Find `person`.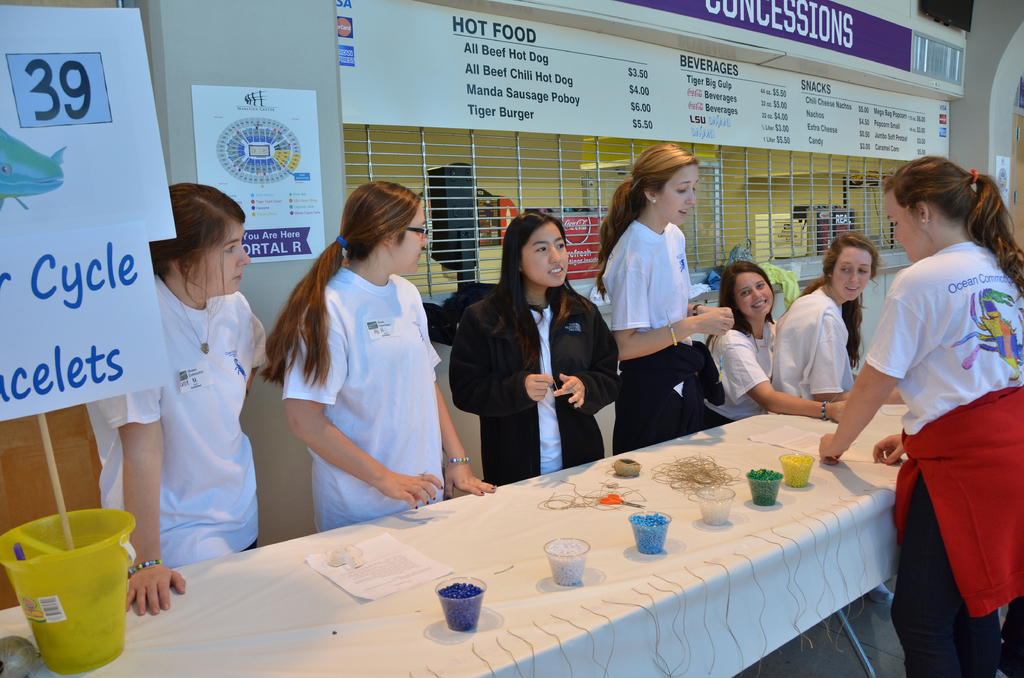
(left=774, top=233, right=904, bottom=403).
